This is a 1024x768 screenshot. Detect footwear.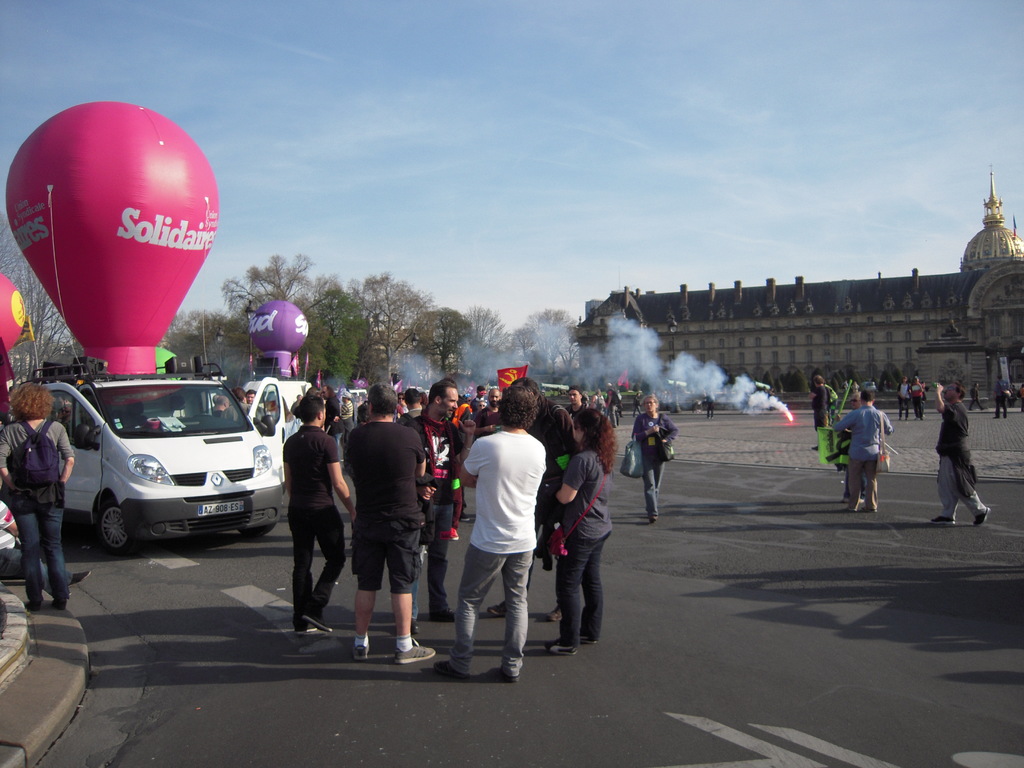
box(310, 597, 336, 639).
